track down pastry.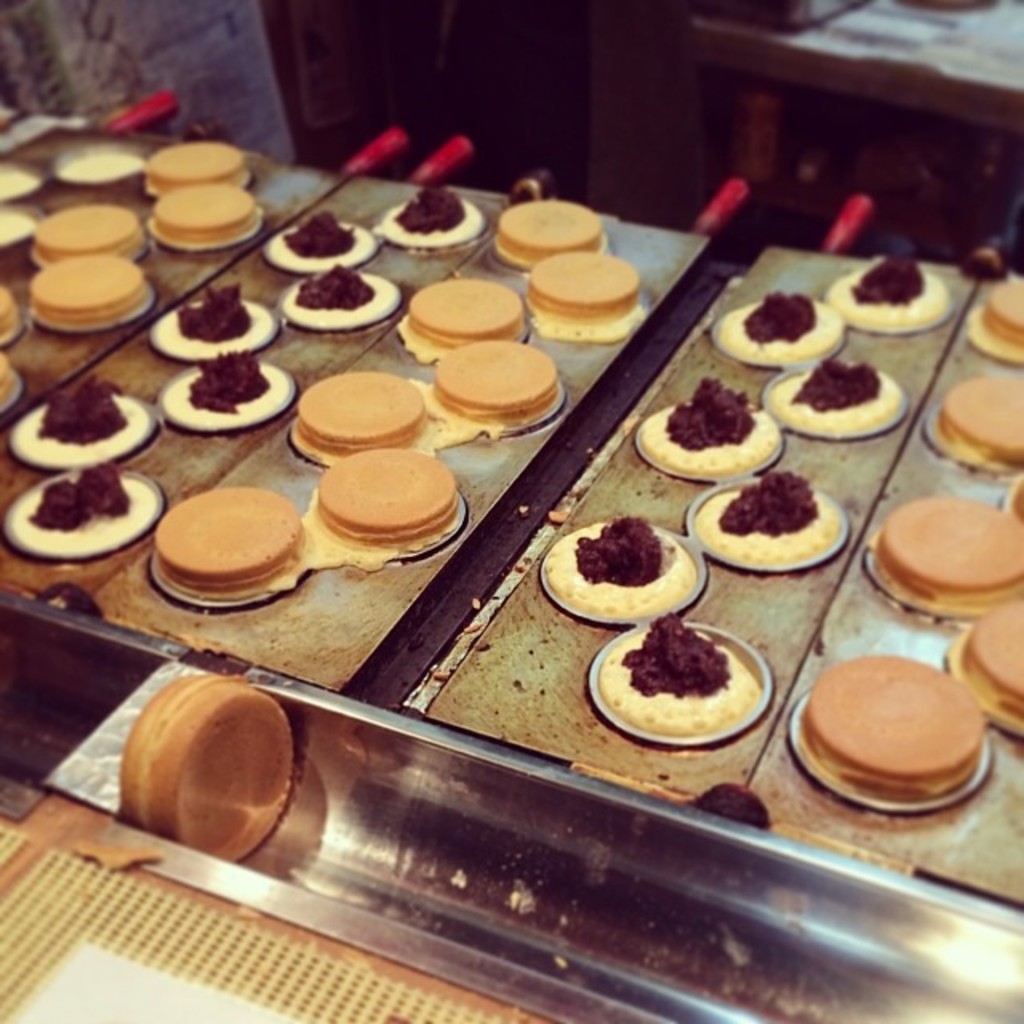
Tracked to box(632, 373, 781, 483).
